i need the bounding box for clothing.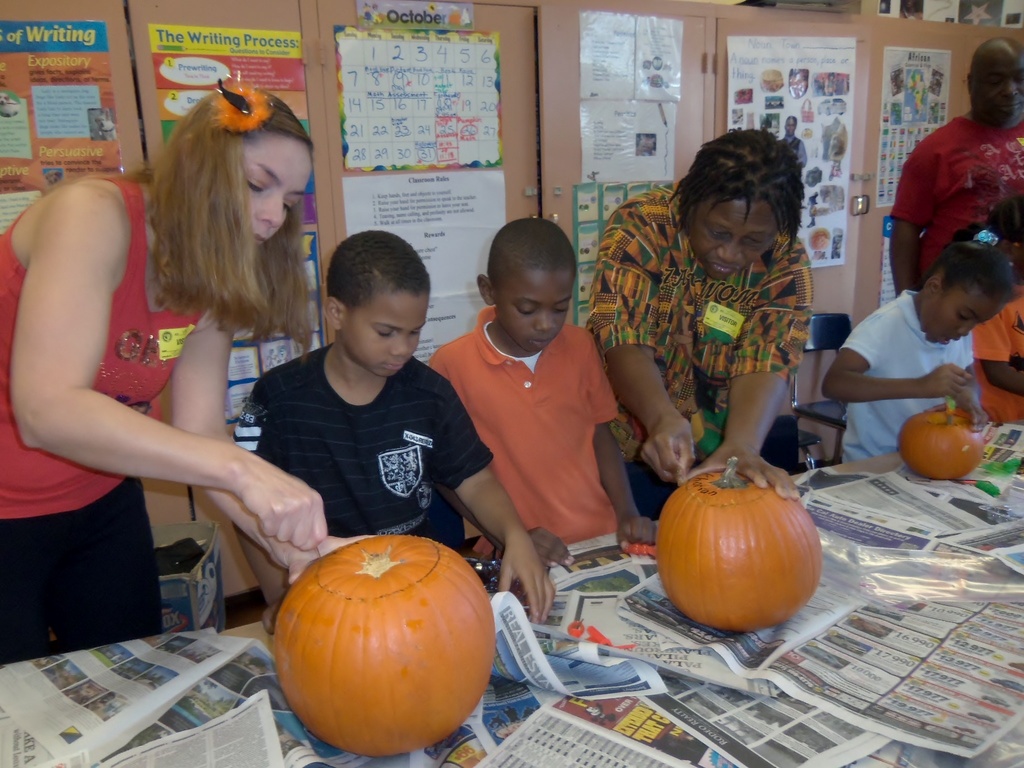
Here it is: [902,83,1014,292].
